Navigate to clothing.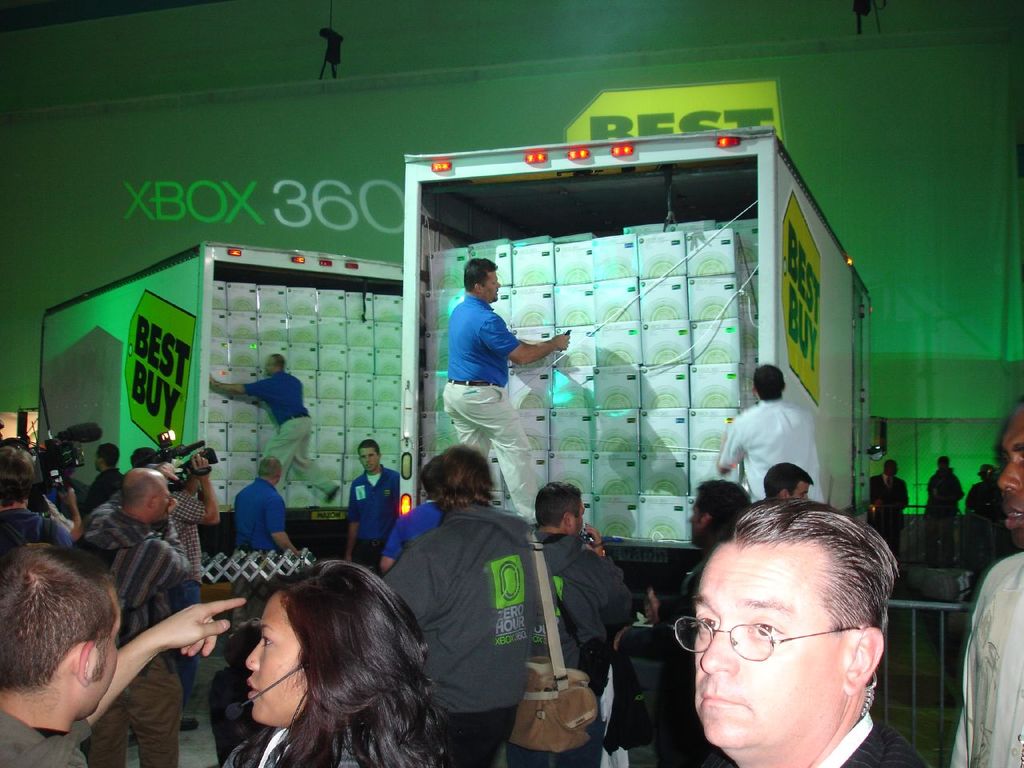
Navigation target: BBox(963, 458, 1001, 556).
